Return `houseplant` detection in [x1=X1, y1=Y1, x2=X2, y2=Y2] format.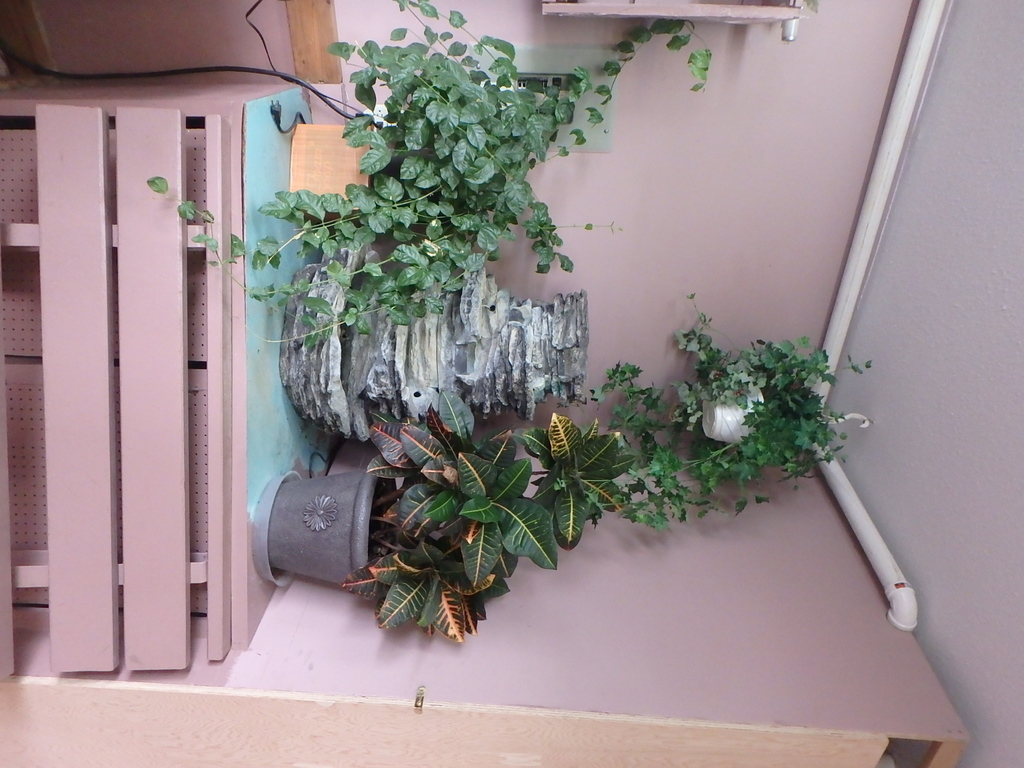
[x1=140, y1=0, x2=714, y2=346].
